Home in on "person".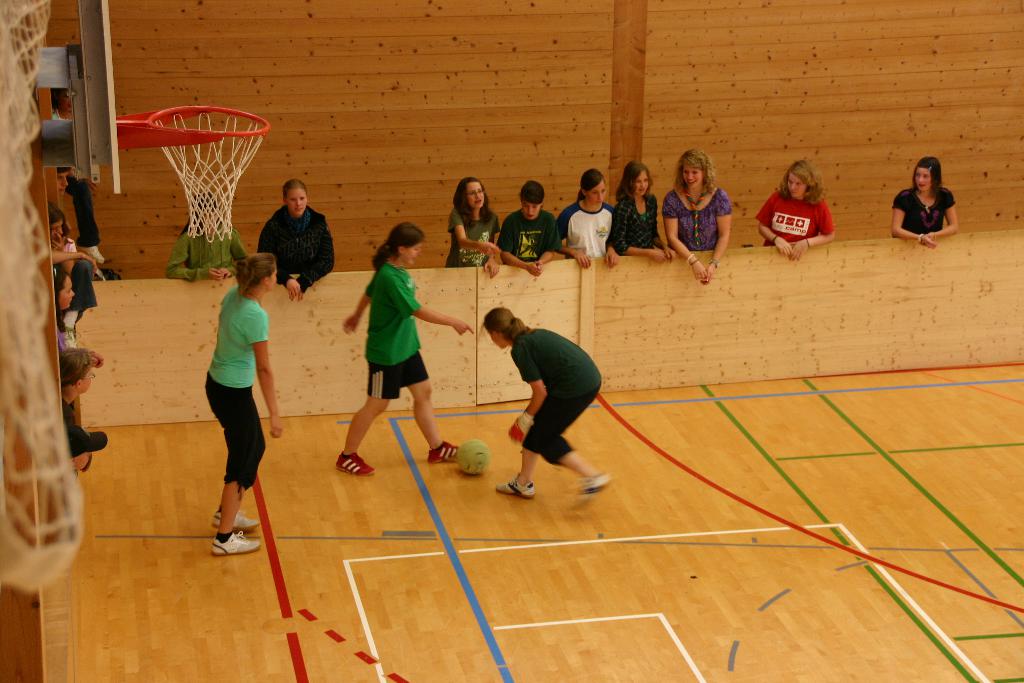
Homed in at select_region(255, 177, 344, 304).
